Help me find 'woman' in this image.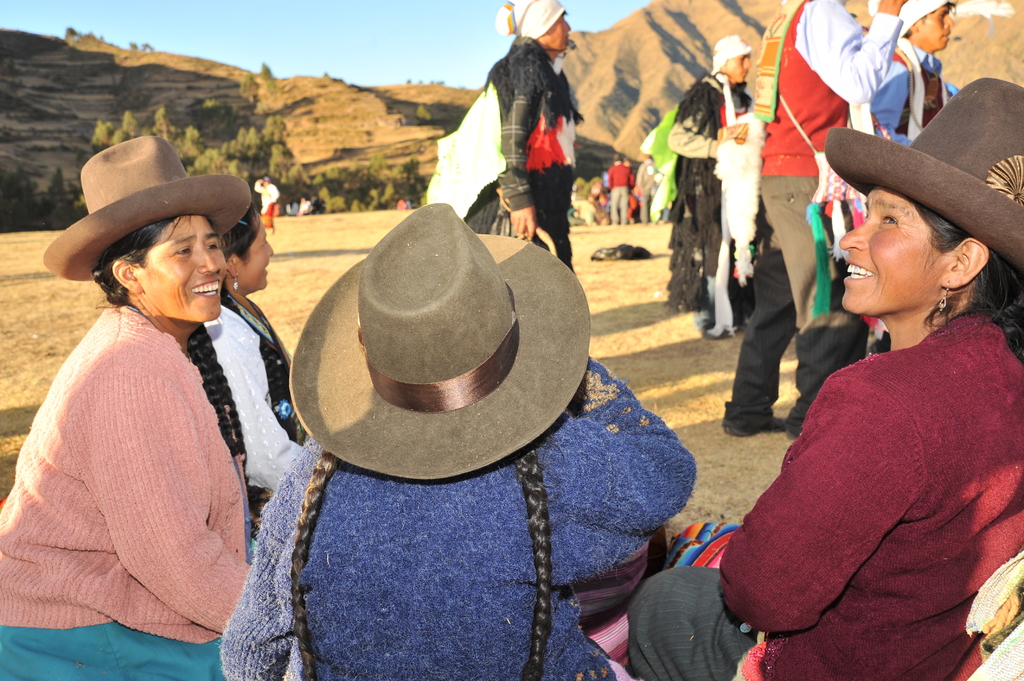
Found it: 221/202/698/680.
